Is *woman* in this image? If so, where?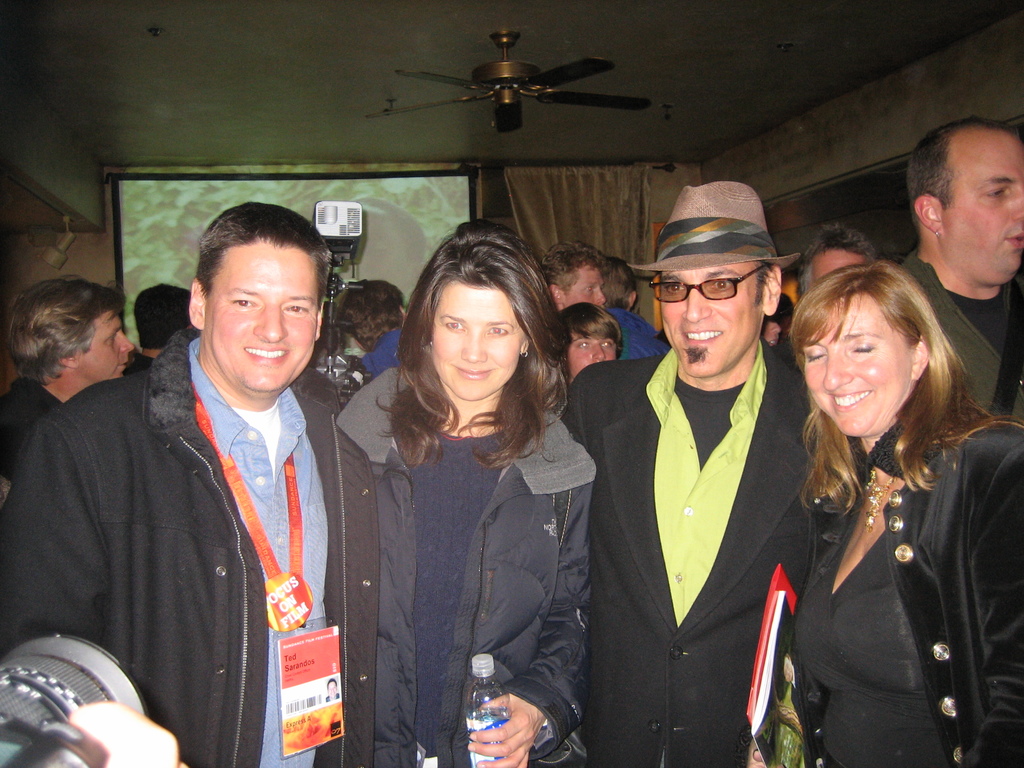
Yes, at left=764, top=240, right=1008, bottom=761.
